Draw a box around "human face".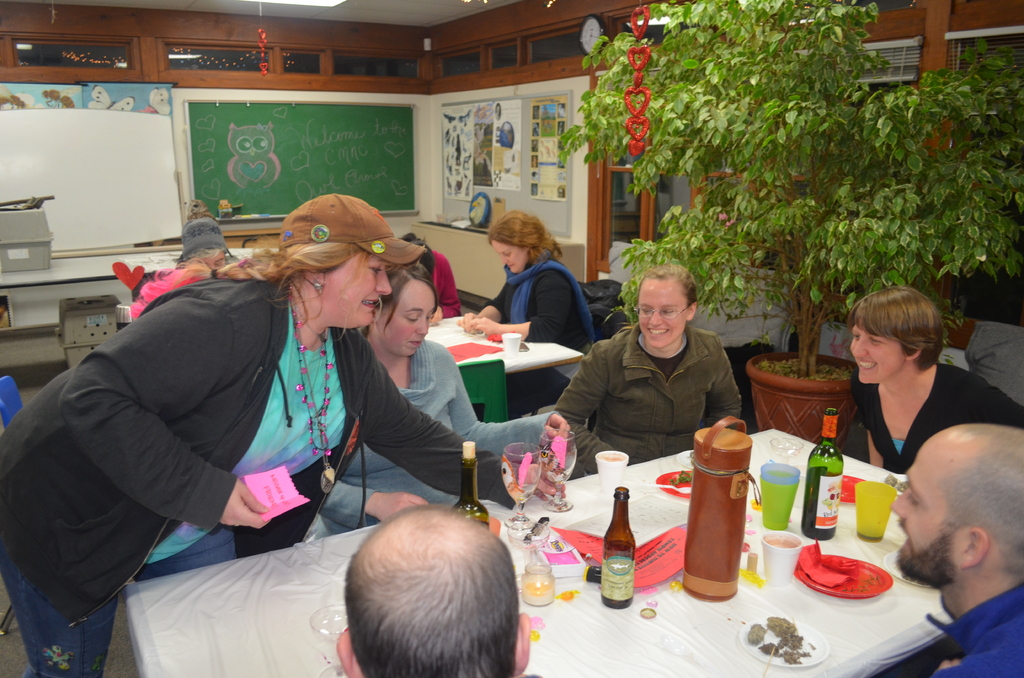
pyautogui.locateOnScreen(198, 249, 225, 270).
